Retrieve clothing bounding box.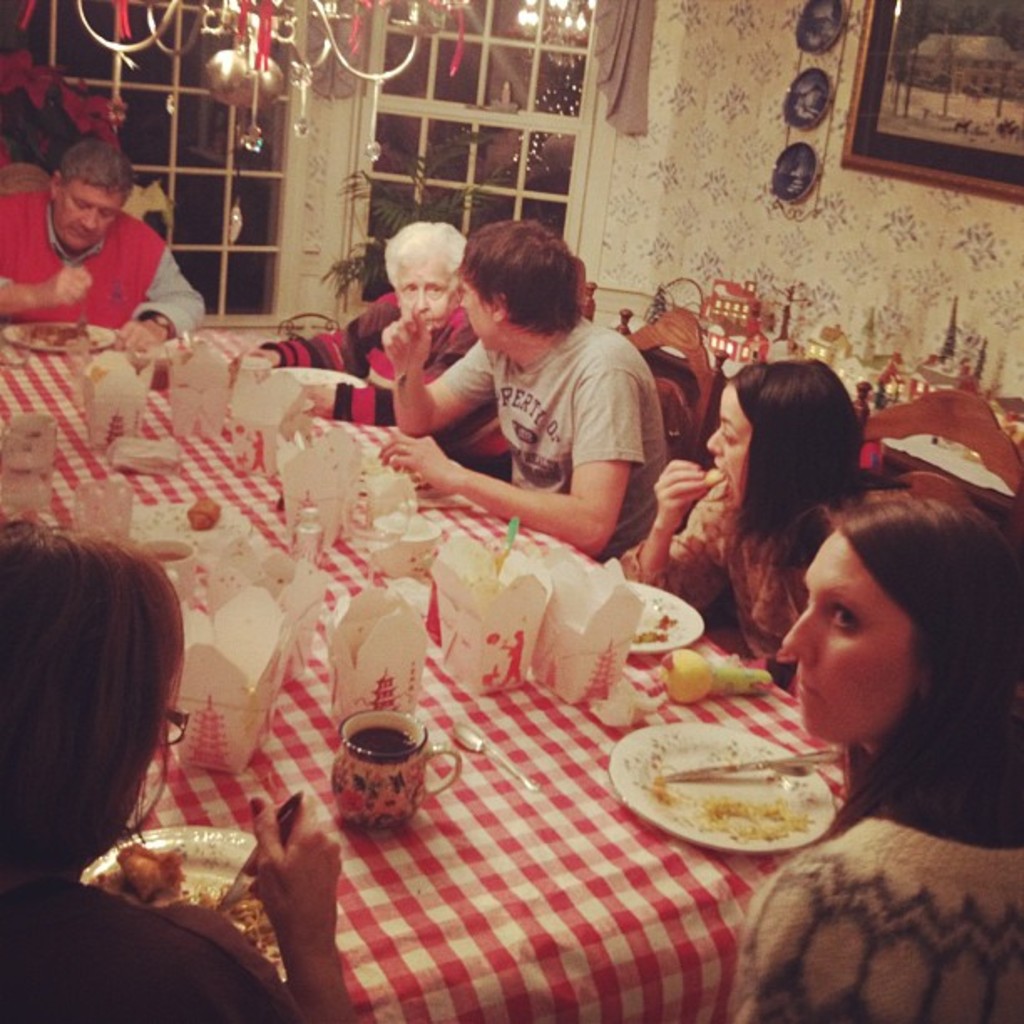
Bounding box: [x1=728, y1=815, x2=1019, y2=1021].
